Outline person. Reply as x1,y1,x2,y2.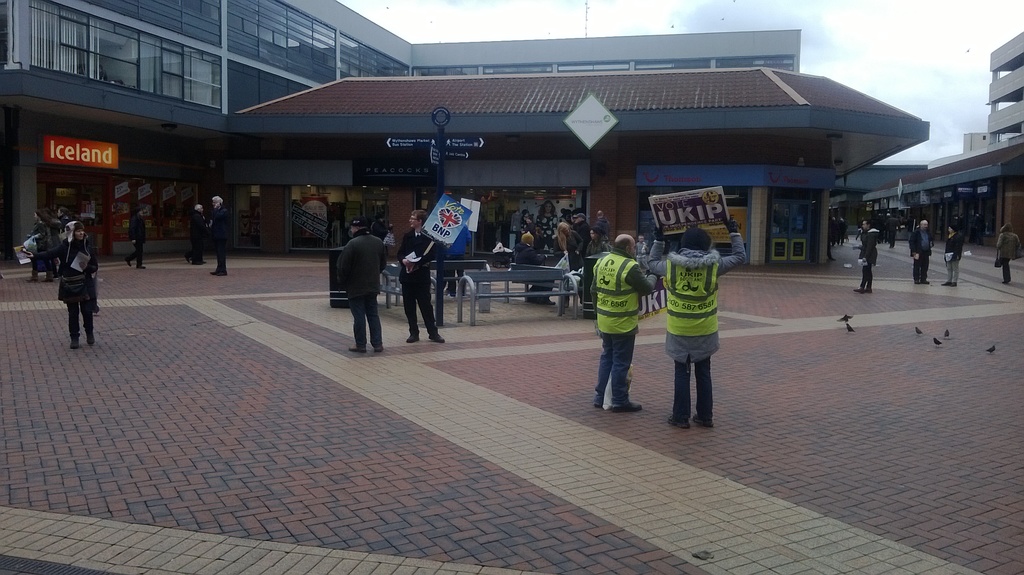
588,217,613,252.
